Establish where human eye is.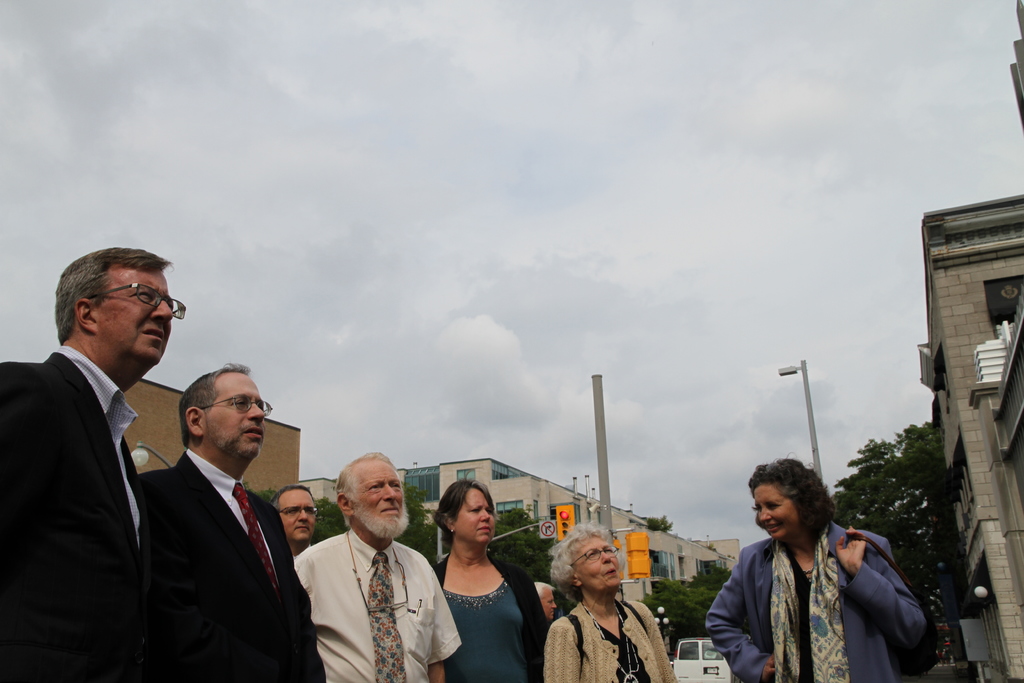
Established at bbox=[306, 508, 317, 520].
